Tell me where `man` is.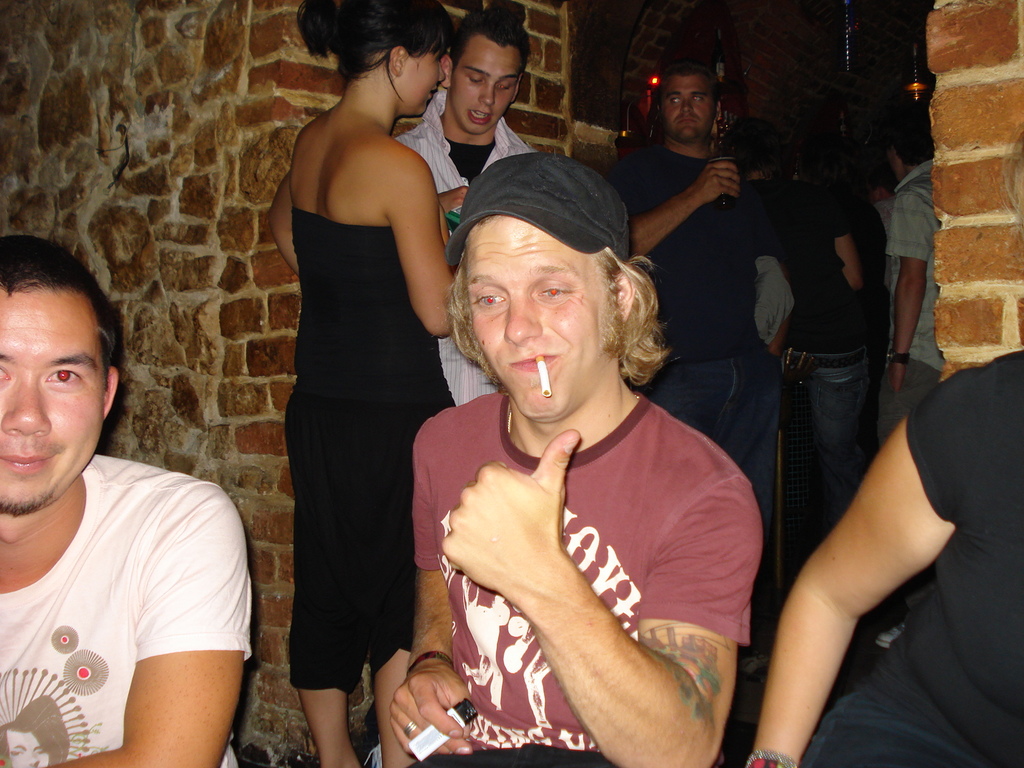
`man` is at detection(867, 106, 938, 441).
